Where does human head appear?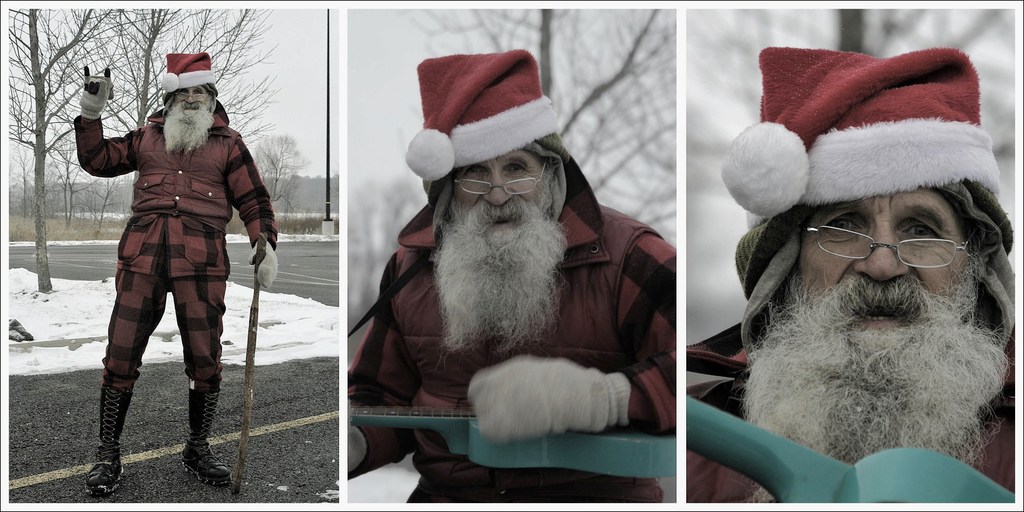
Appears at left=415, top=51, right=573, bottom=282.
